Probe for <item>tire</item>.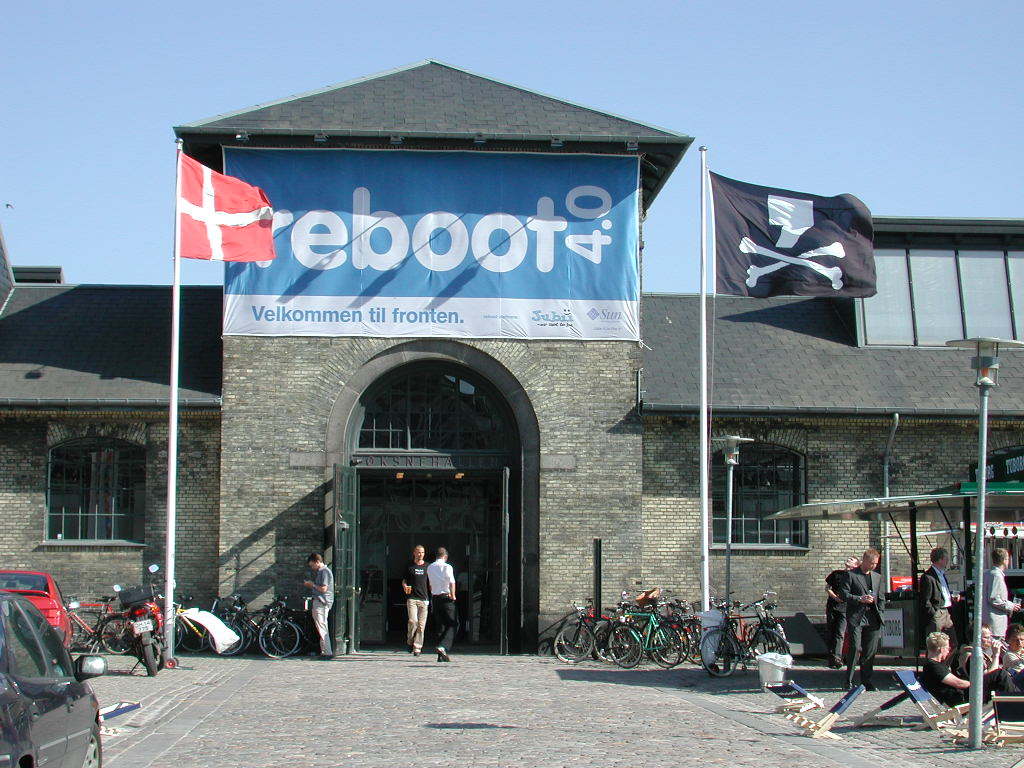
Probe result: [145, 644, 159, 675].
